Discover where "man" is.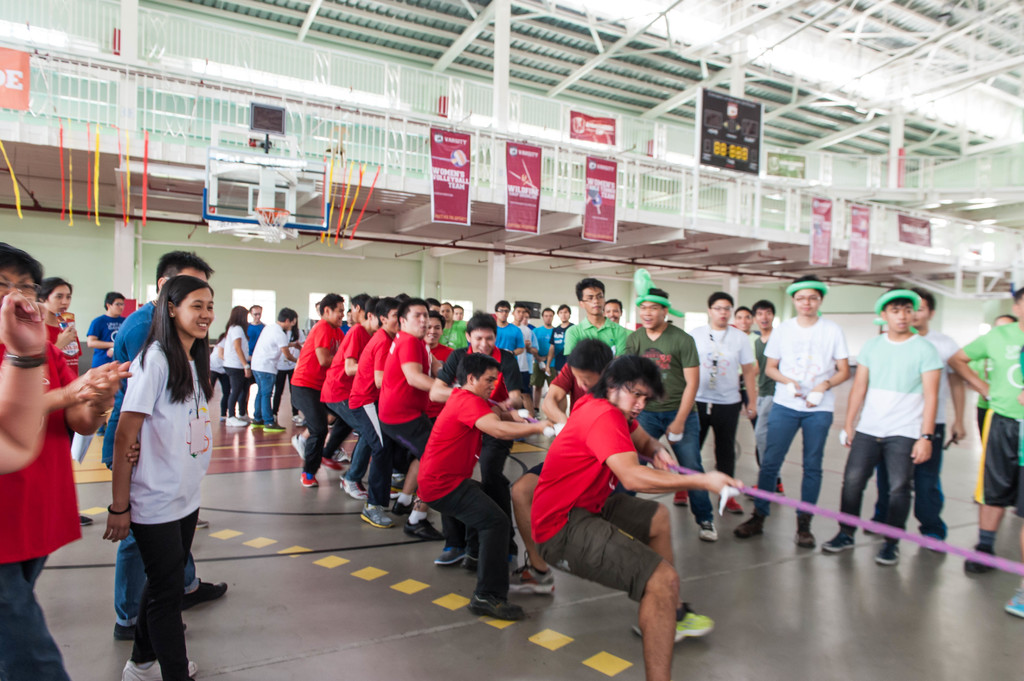
Discovered at [left=547, top=306, right=580, bottom=391].
